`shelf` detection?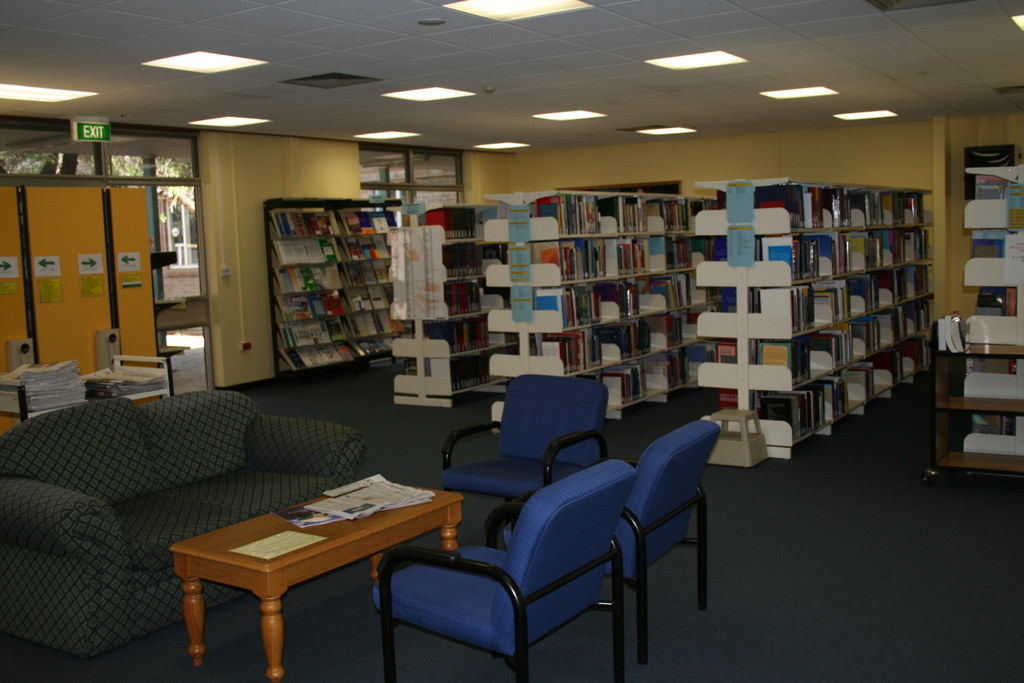
bbox=(563, 276, 630, 325)
